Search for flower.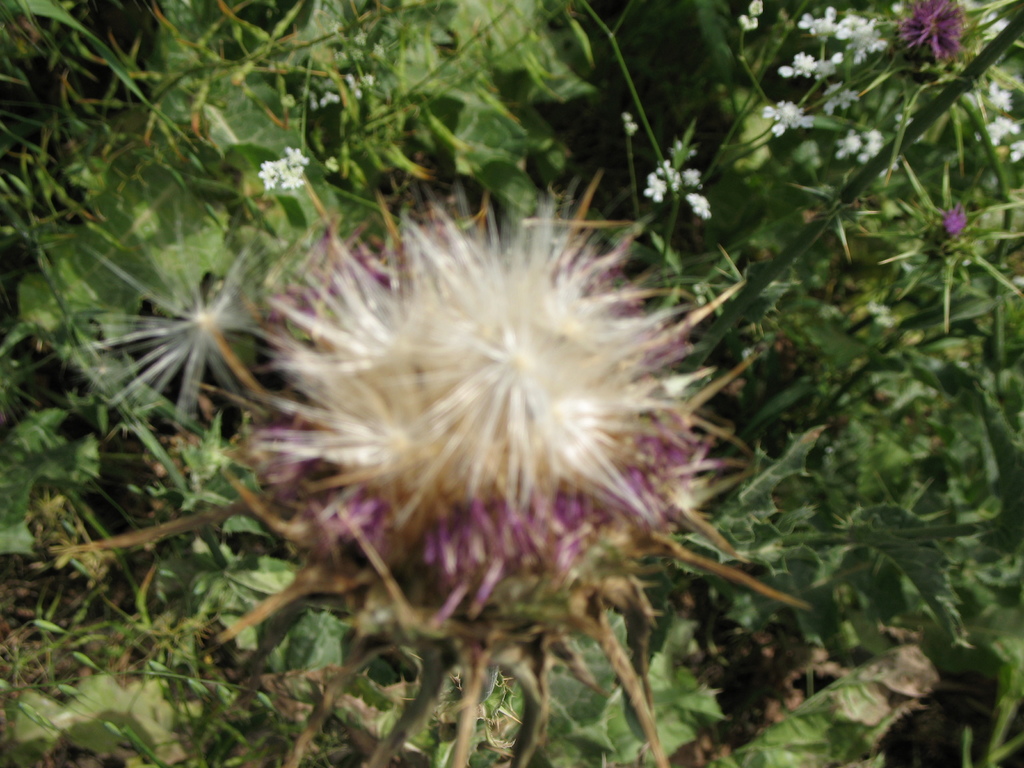
Found at [757, 93, 815, 134].
